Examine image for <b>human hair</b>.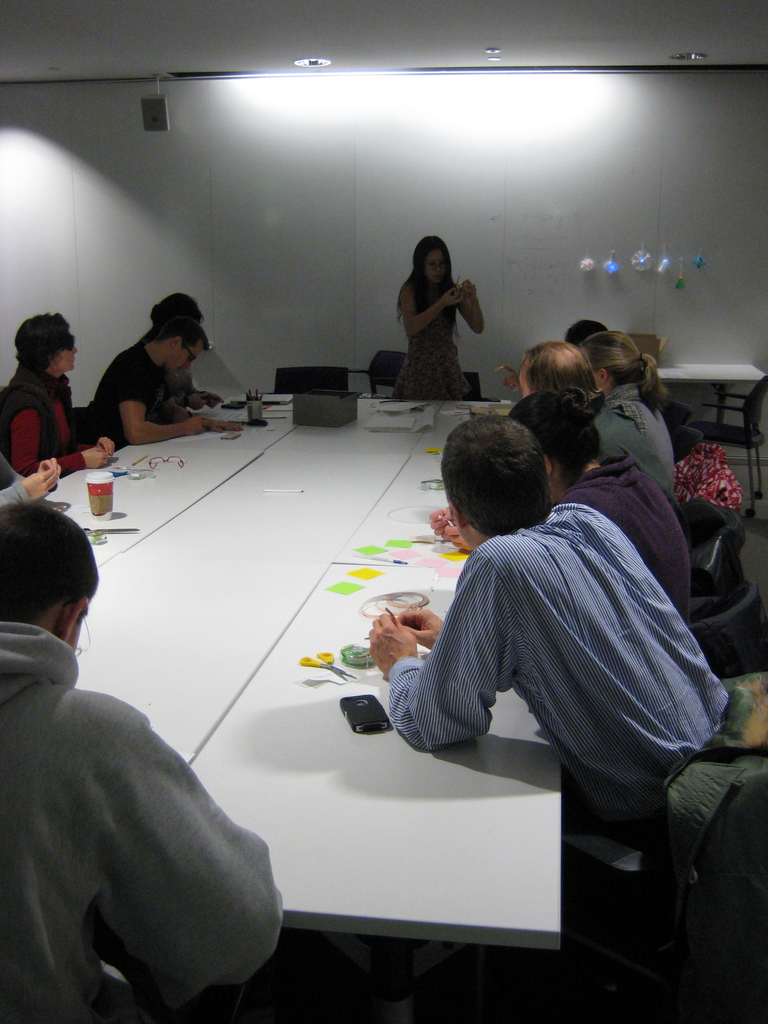
Examination result: [x1=1, y1=510, x2=77, y2=641].
